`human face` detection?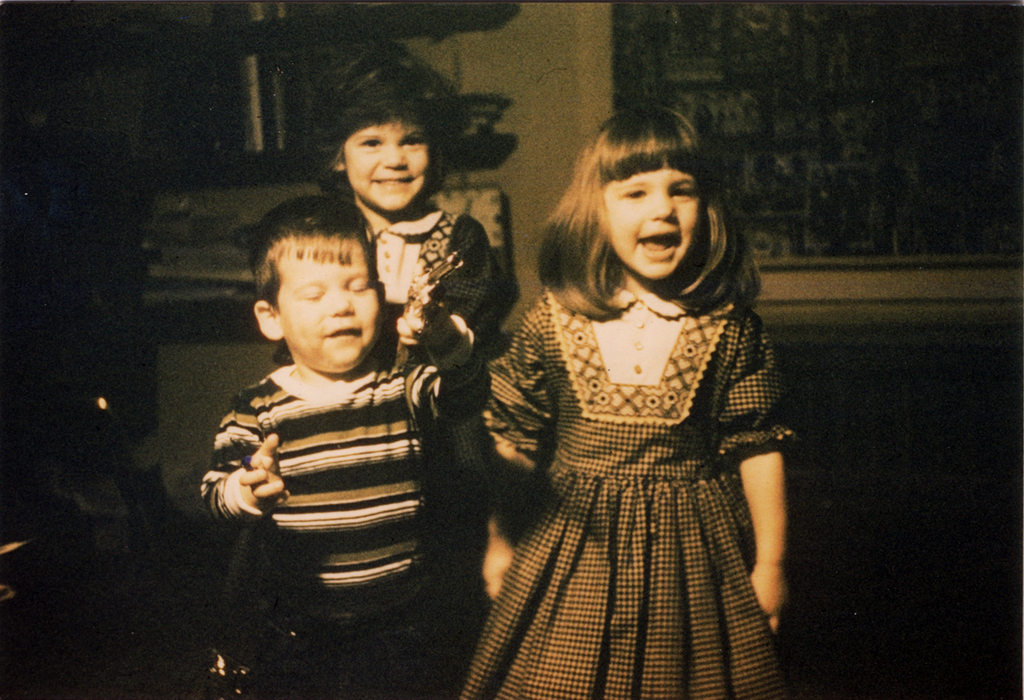
339/120/430/212
